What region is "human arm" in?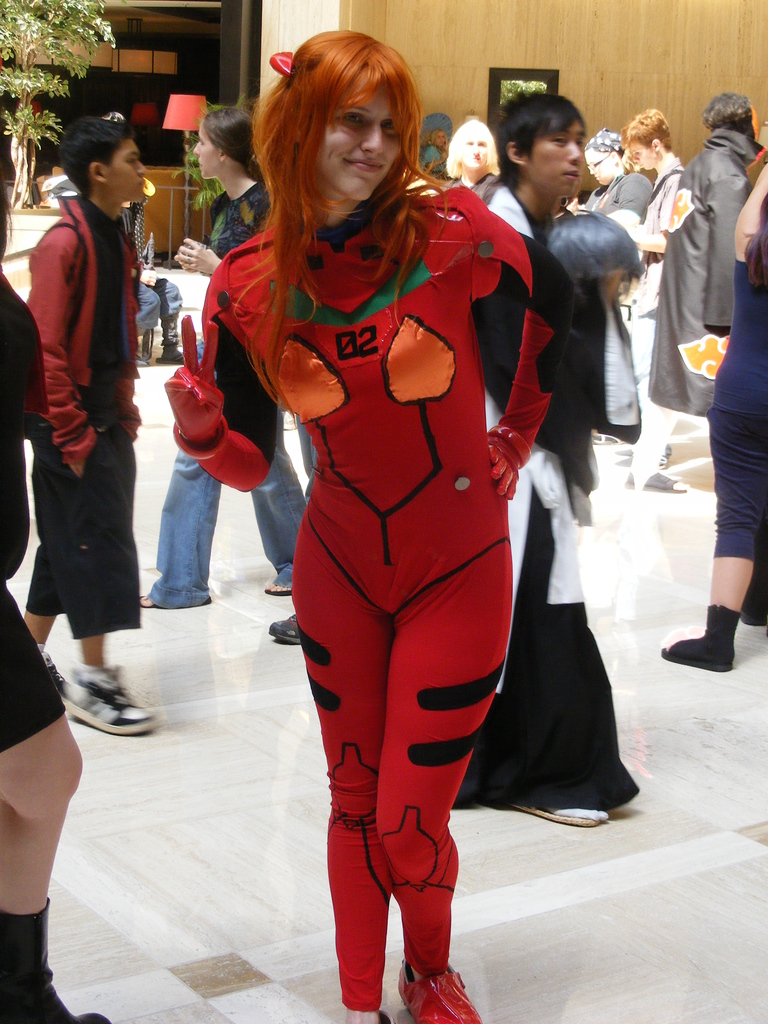
region(26, 220, 102, 488).
